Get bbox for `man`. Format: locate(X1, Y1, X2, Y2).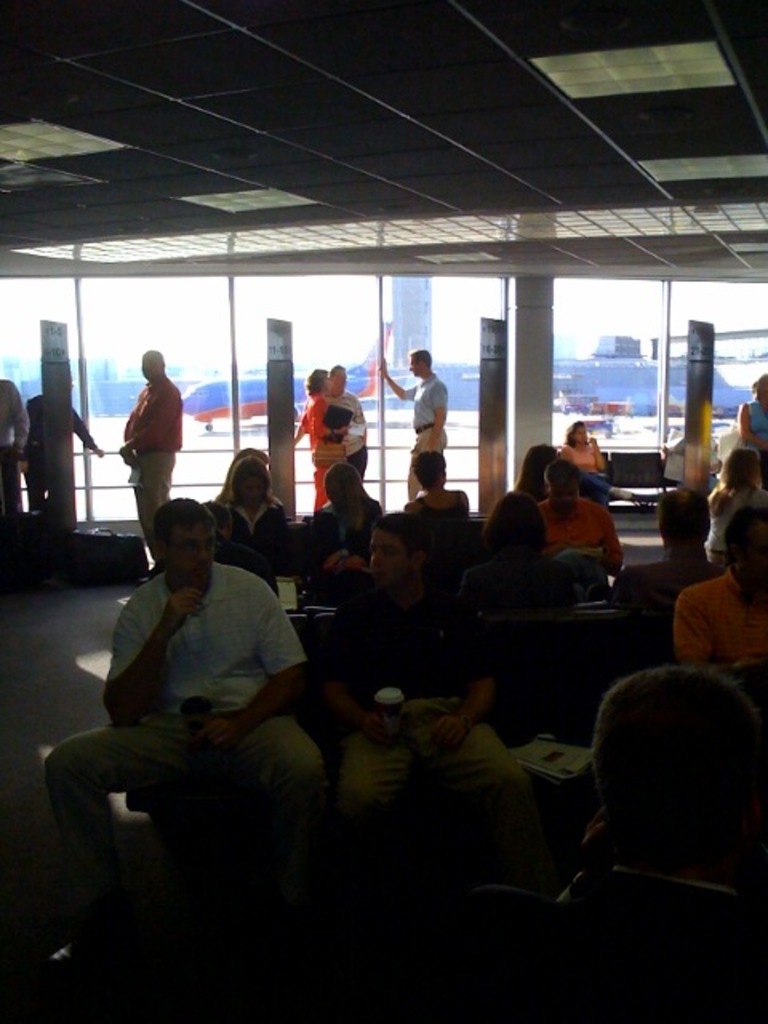
locate(118, 349, 181, 584).
